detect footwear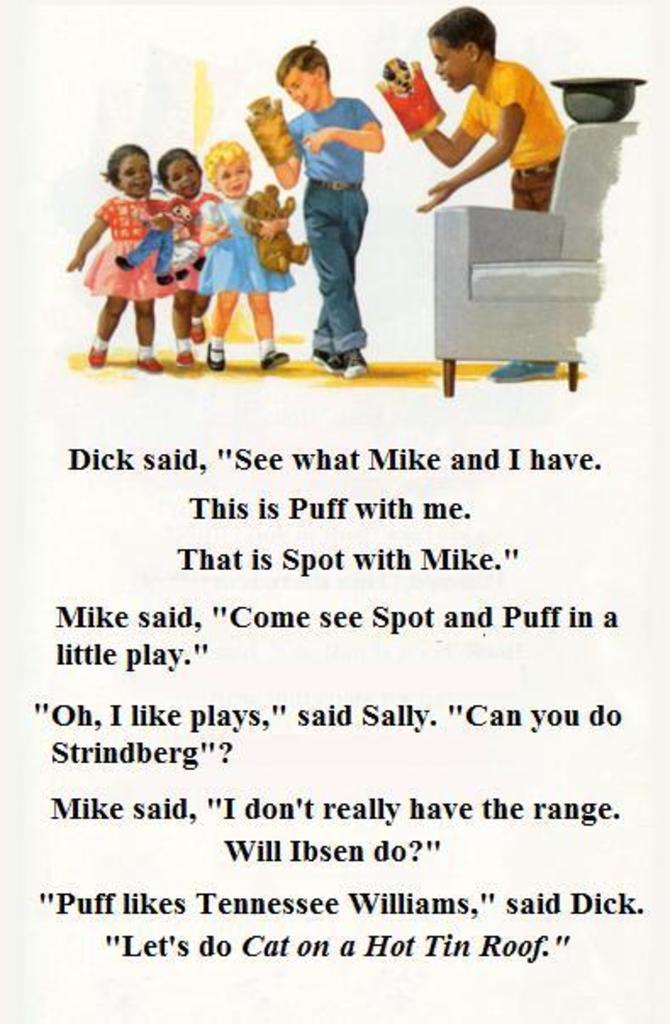
305, 344, 349, 381
